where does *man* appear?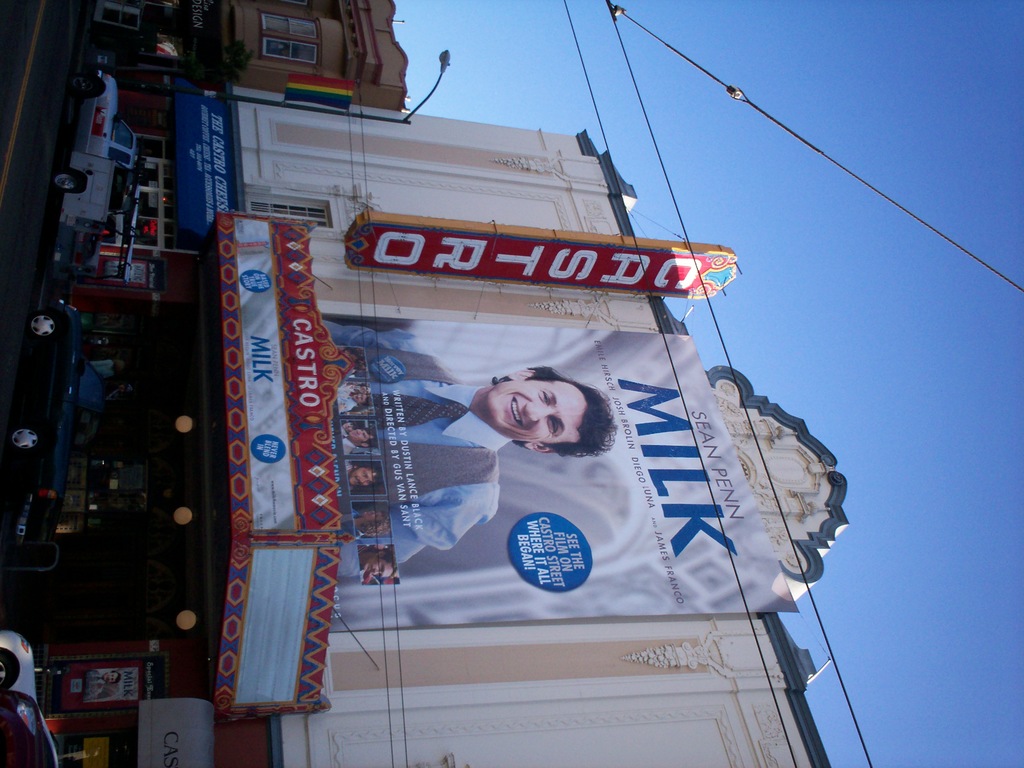
Appears at (left=336, top=388, right=373, bottom=415).
